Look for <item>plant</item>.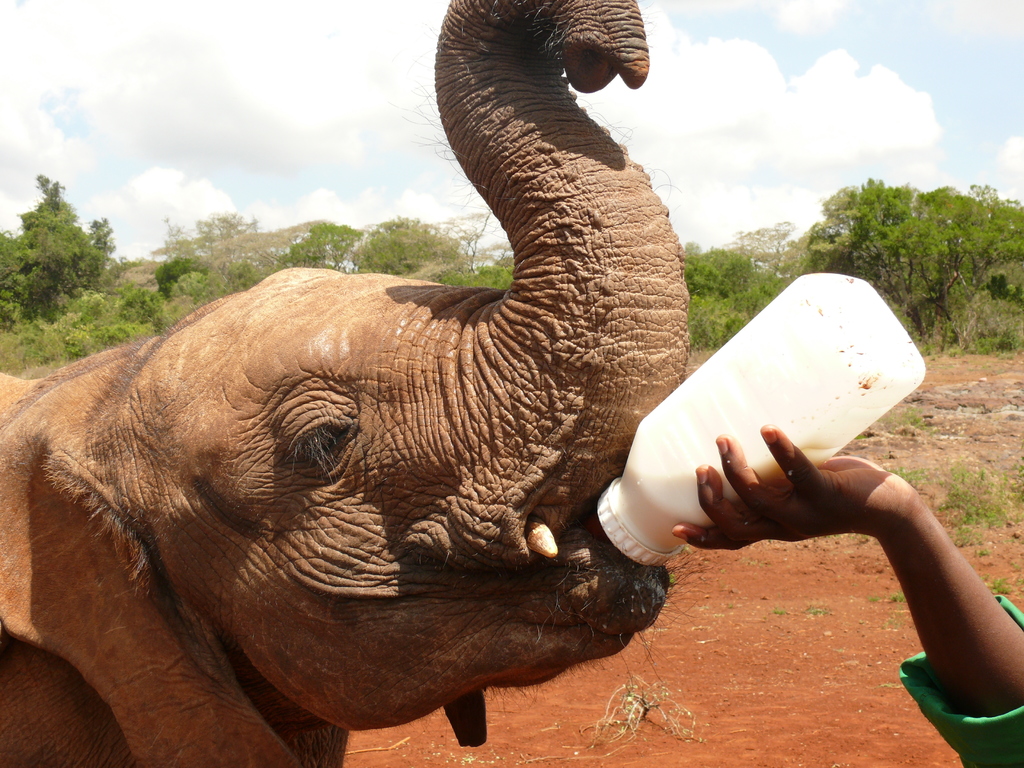
Found: {"x1": 1002, "y1": 447, "x2": 1023, "y2": 518}.
